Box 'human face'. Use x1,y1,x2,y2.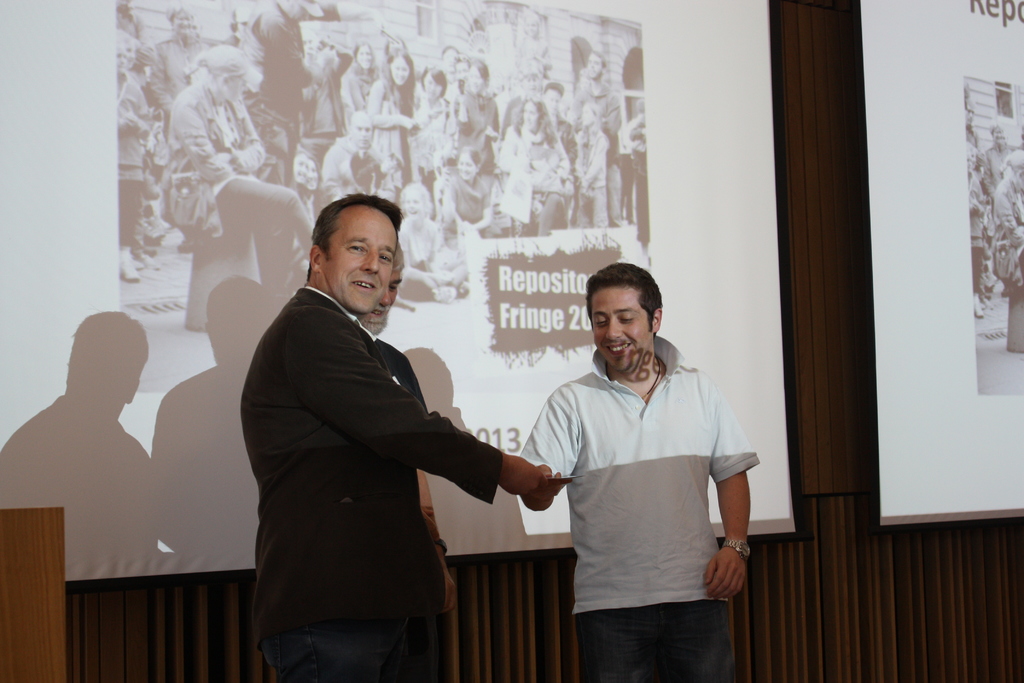
588,54,602,77.
